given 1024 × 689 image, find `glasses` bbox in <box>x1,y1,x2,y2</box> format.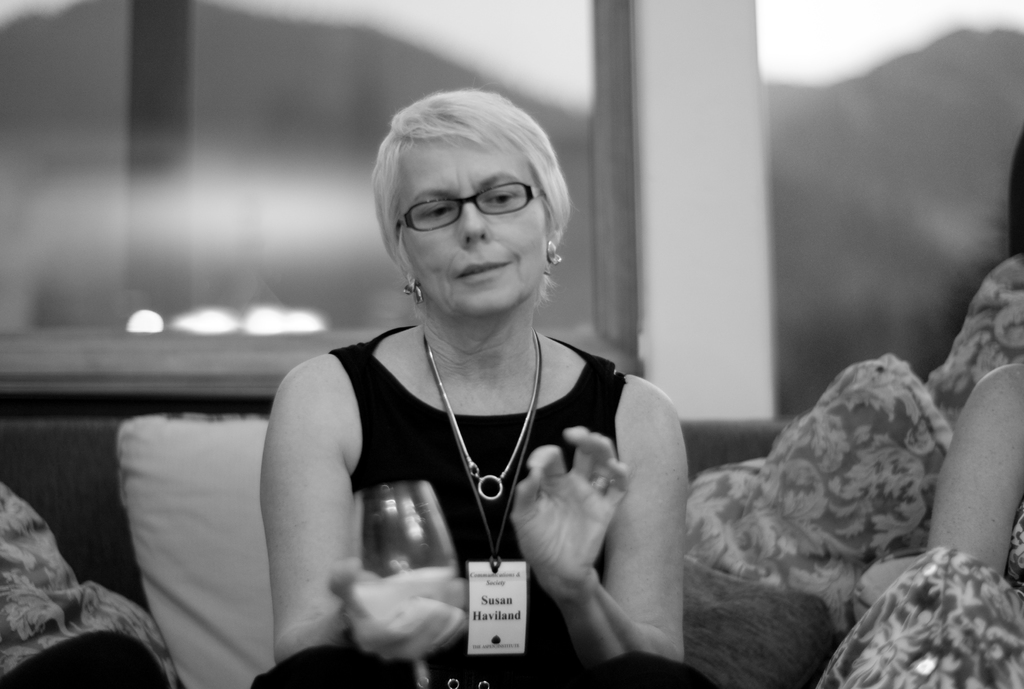
<box>381,174,540,234</box>.
